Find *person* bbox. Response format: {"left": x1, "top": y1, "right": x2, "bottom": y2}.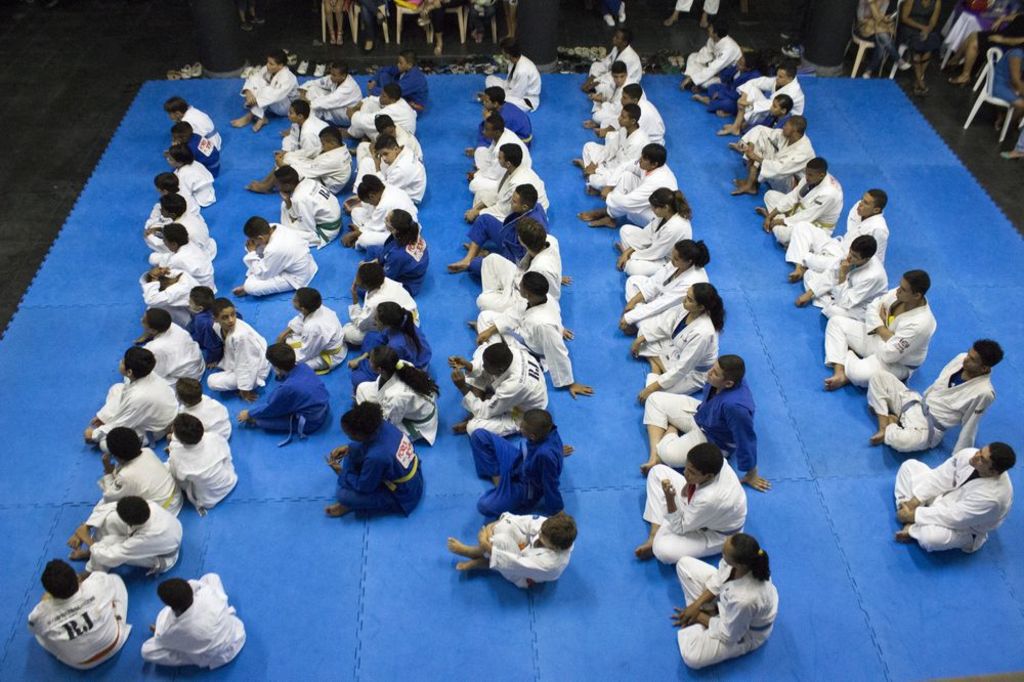
{"left": 166, "top": 119, "right": 222, "bottom": 176}.
